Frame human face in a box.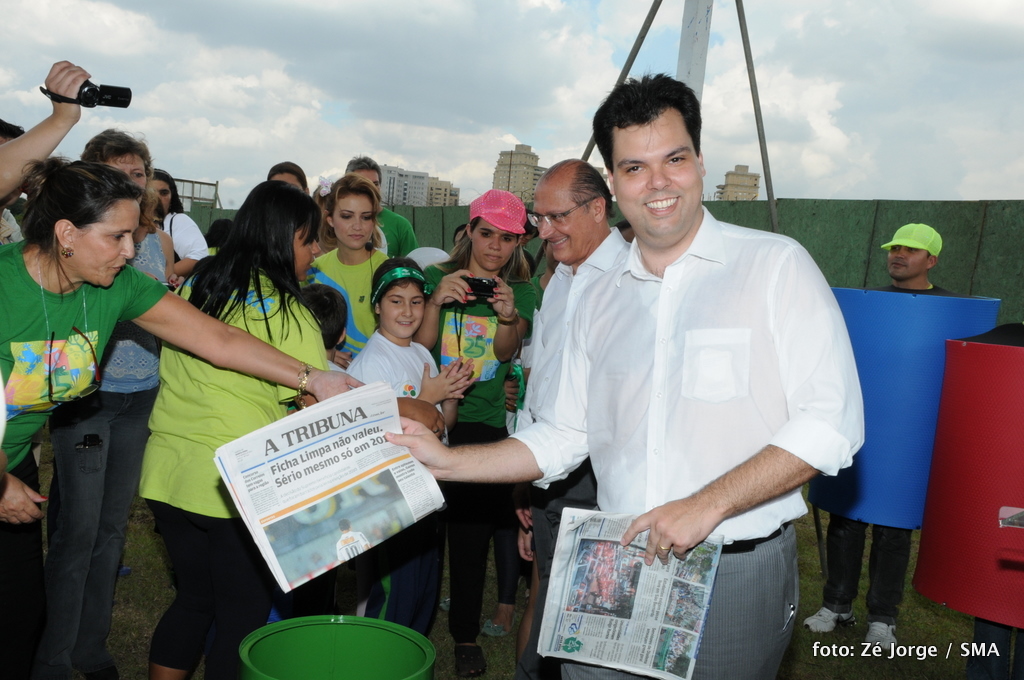
BBox(382, 283, 428, 340).
